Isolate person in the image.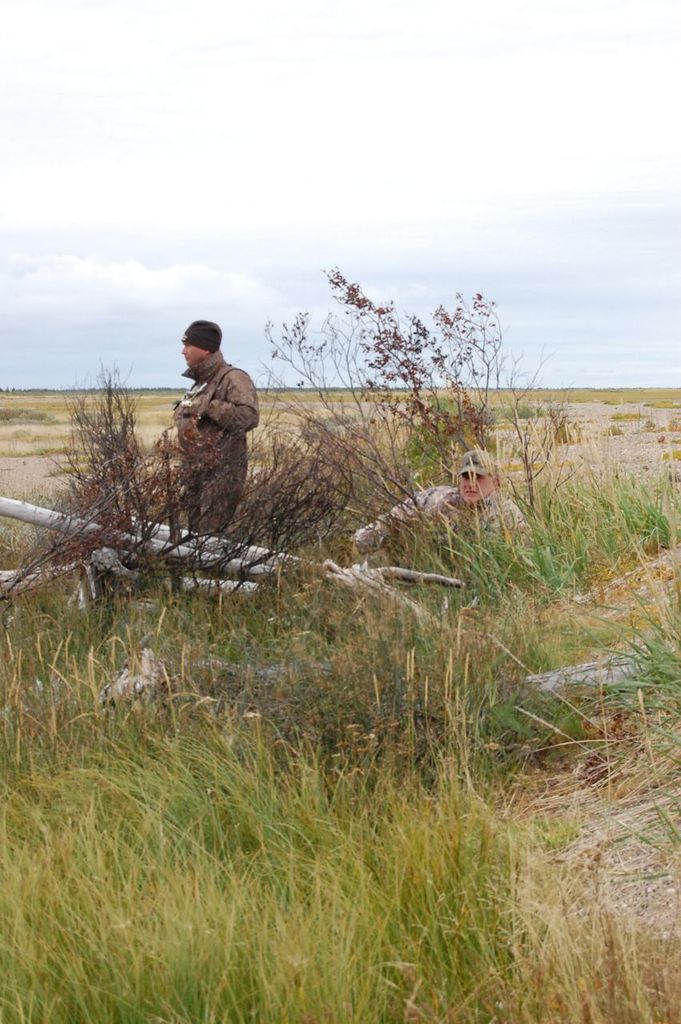
Isolated region: 170:319:262:537.
